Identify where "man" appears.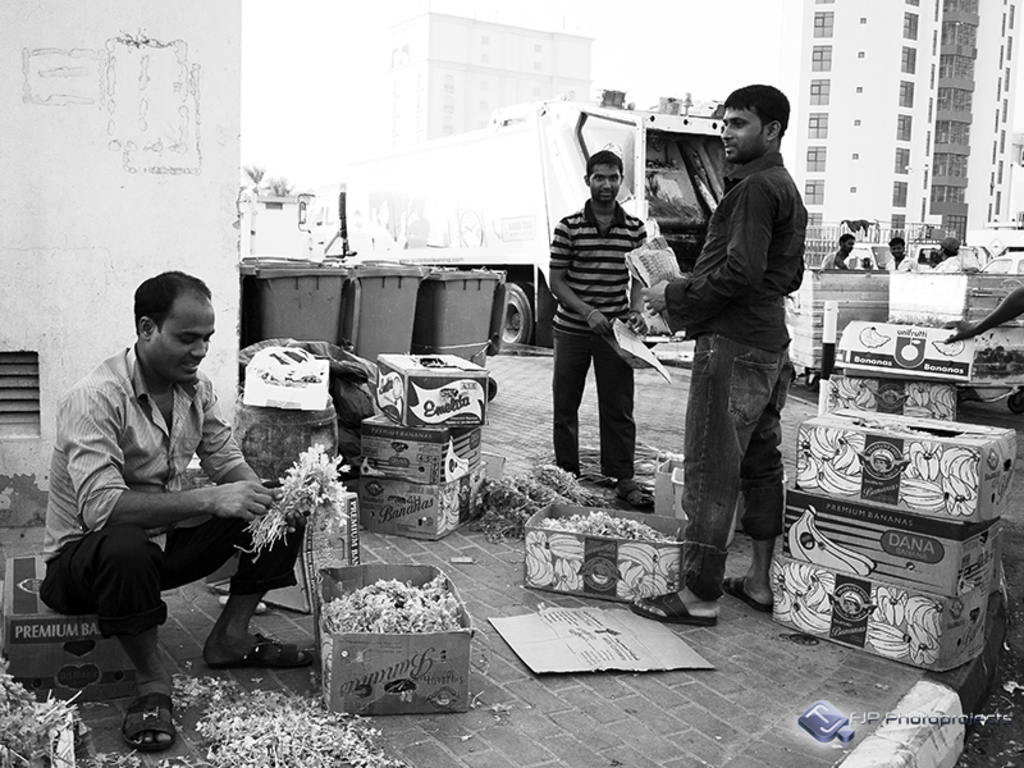
Appears at crop(36, 274, 316, 764).
